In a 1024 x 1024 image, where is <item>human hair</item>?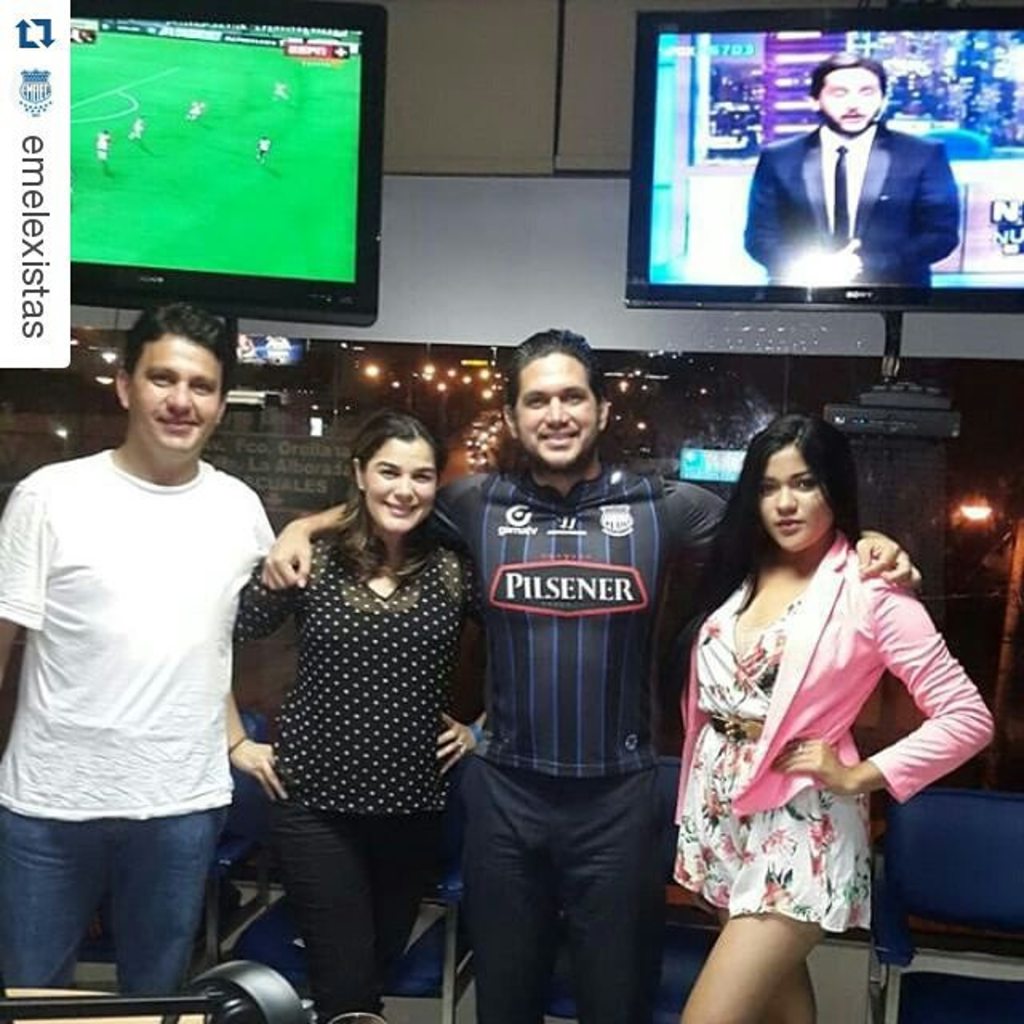
bbox=[326, 414, 446, 552].
